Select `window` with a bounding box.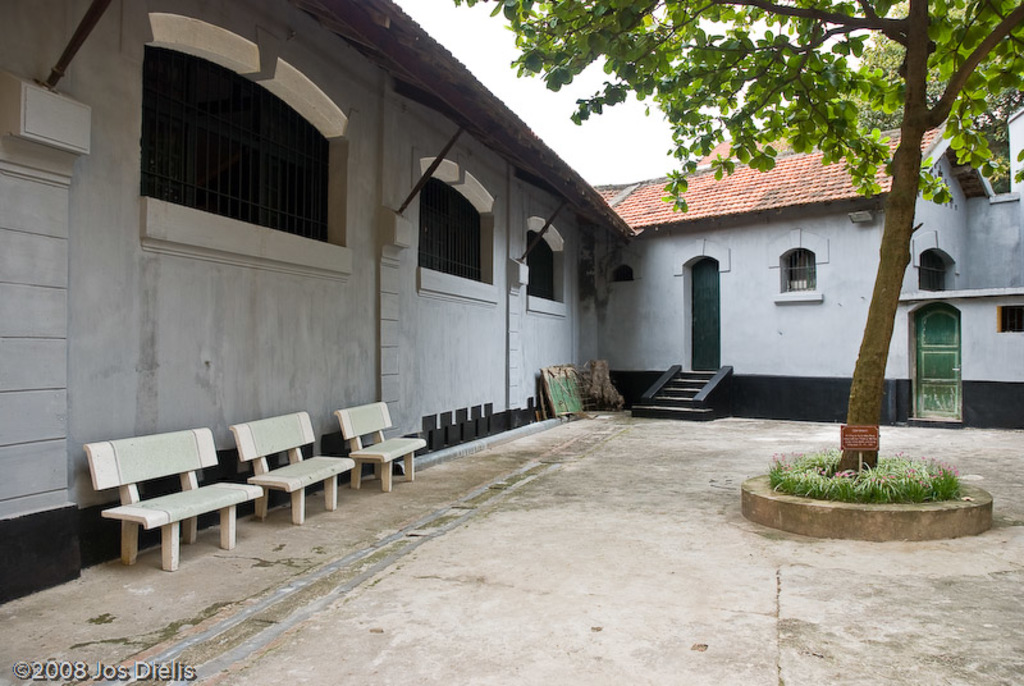
{"left": 609, "top": 265, "right": 632, "bottom": 279}.
